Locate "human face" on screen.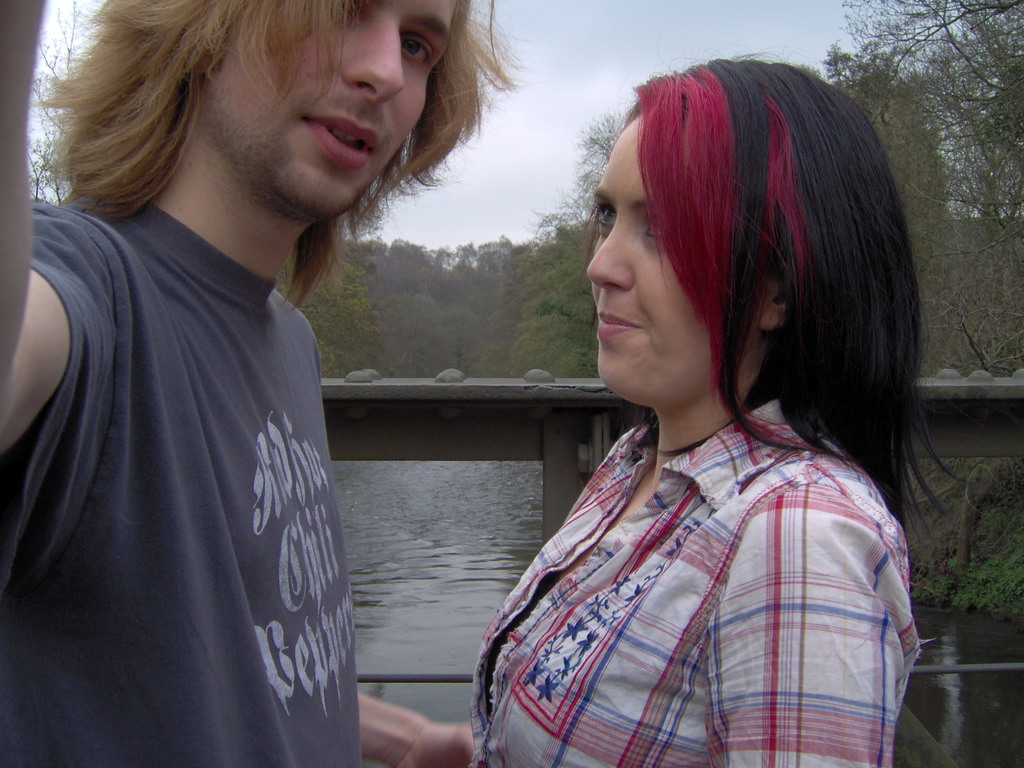
On screen at bbox=(199, 0, 465, 216).
